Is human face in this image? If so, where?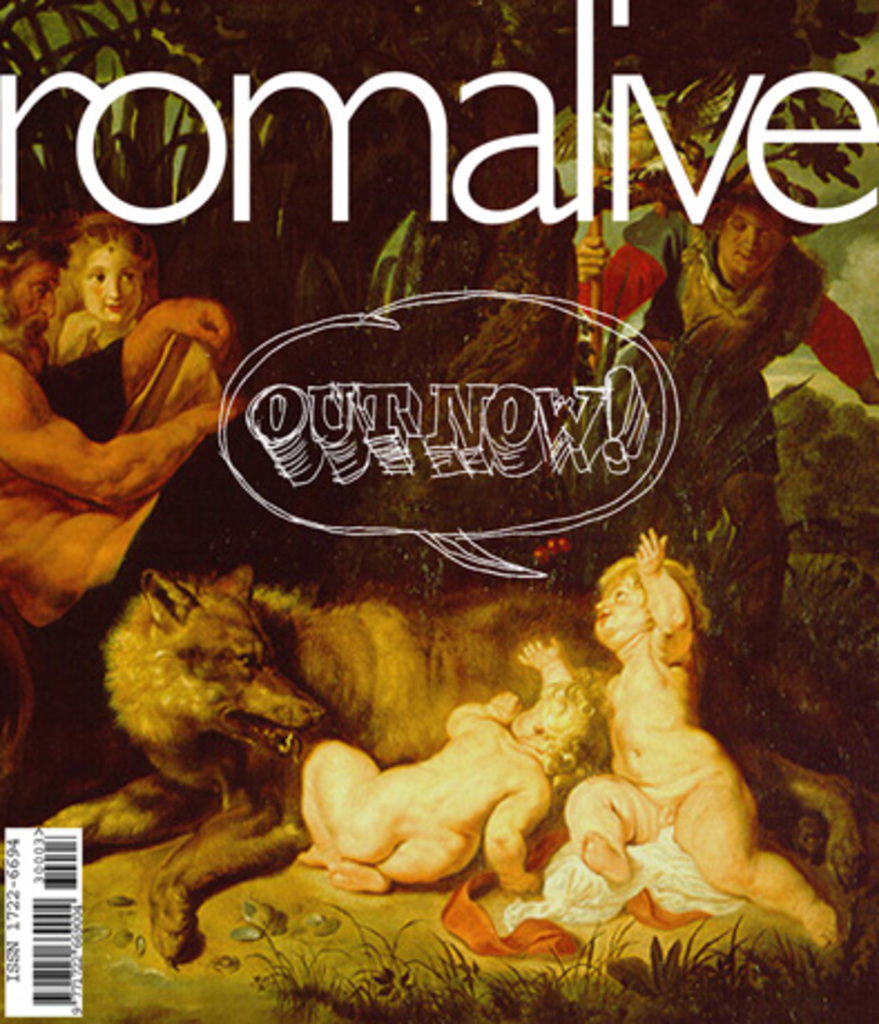
Yes, at 76/241/145/321.
